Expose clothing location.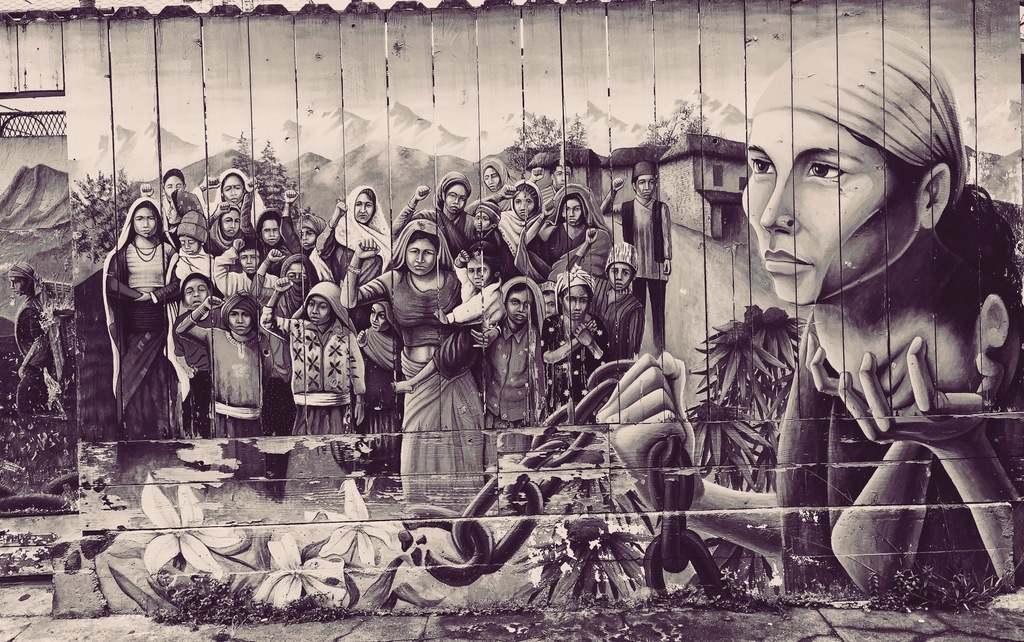
Exposed at bbox=(3, 258, 76, 410).
